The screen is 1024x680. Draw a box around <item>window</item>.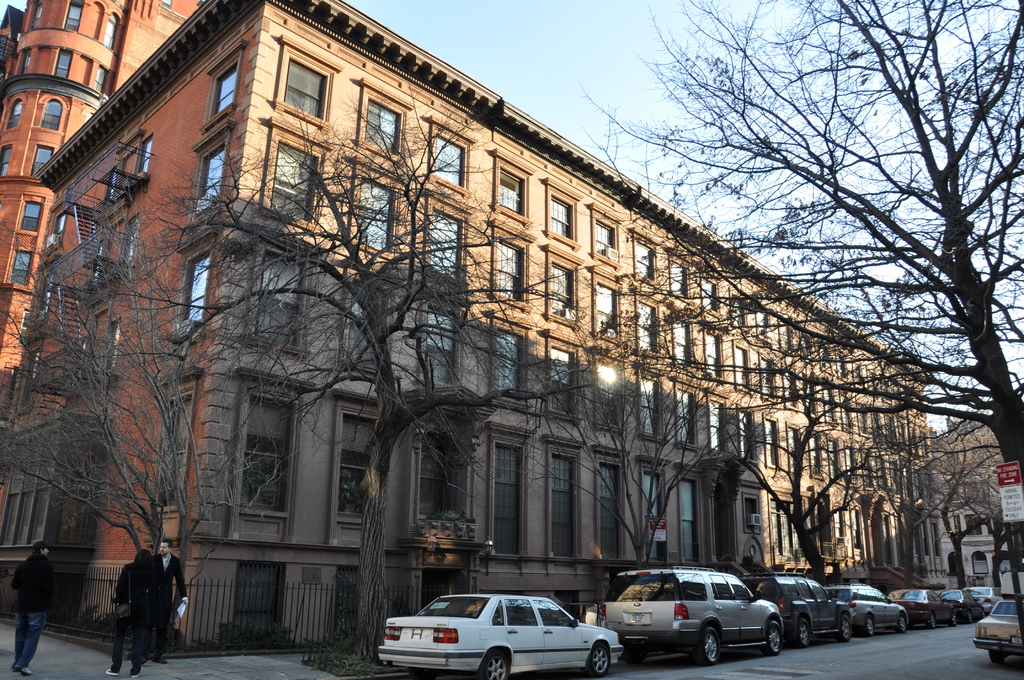
{"left": 547, "top": 352, "right": 573, "bottom": 407}.
